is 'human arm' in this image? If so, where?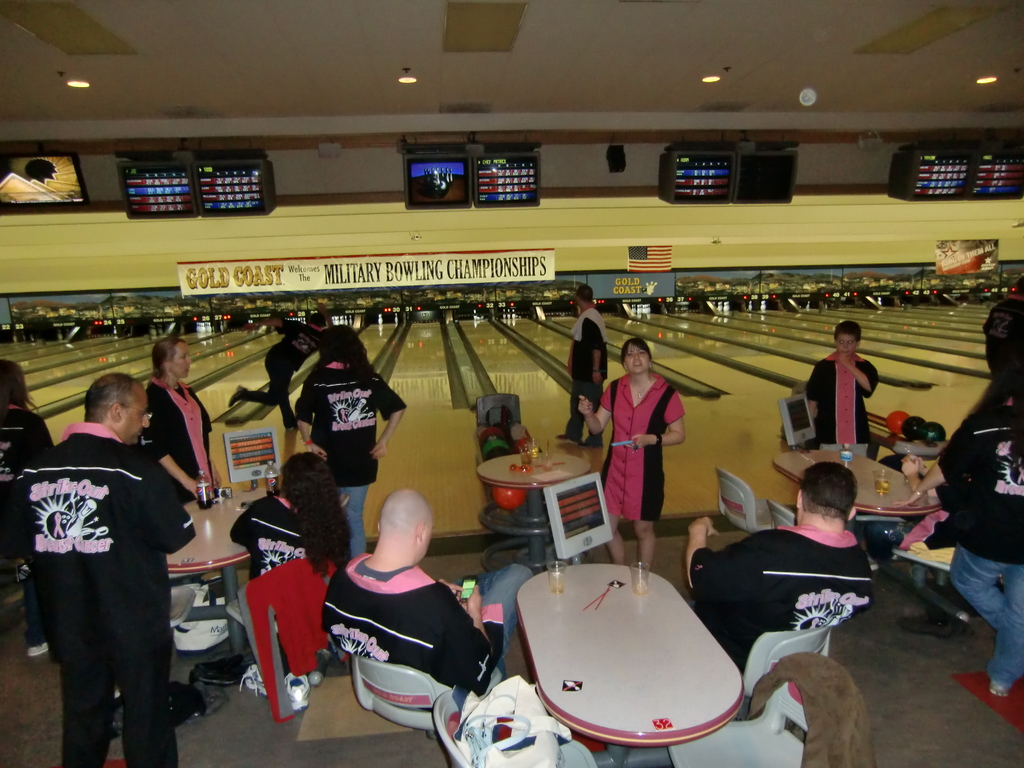
Yes, at x1=433, y1=574, x2=463, y2=597.
